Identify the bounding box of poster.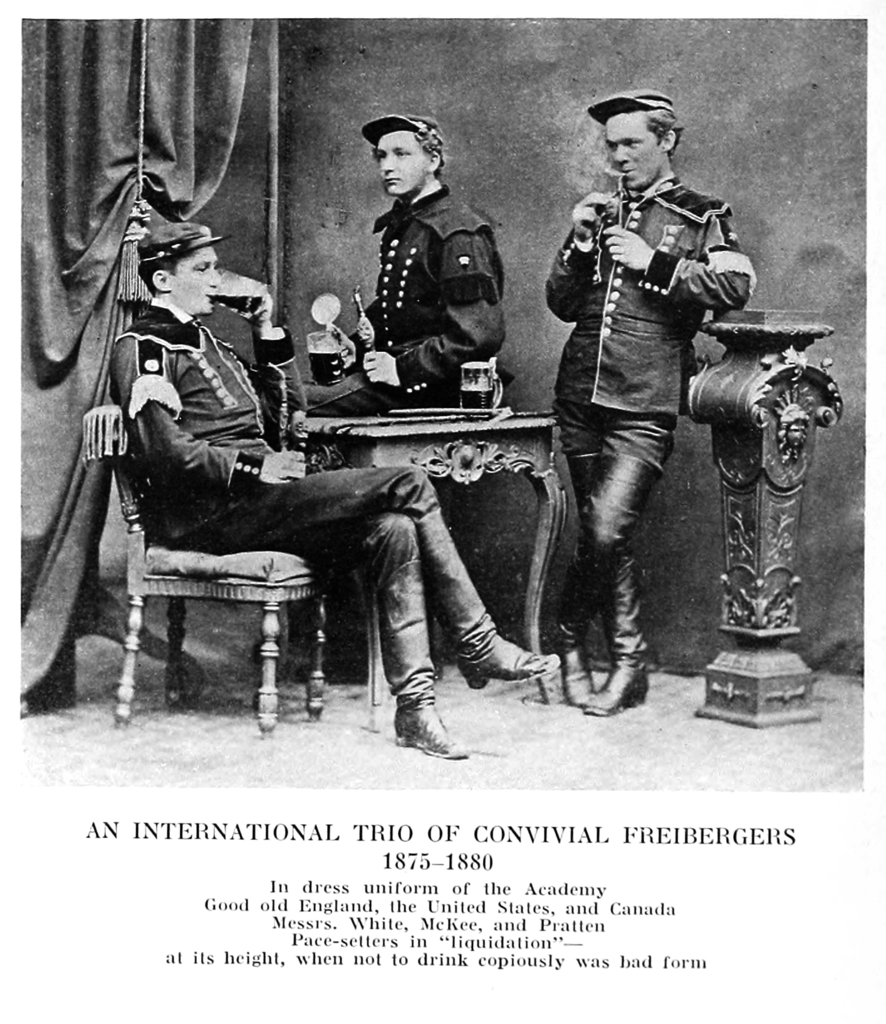
select_region(0, 0, 885, 1023).
